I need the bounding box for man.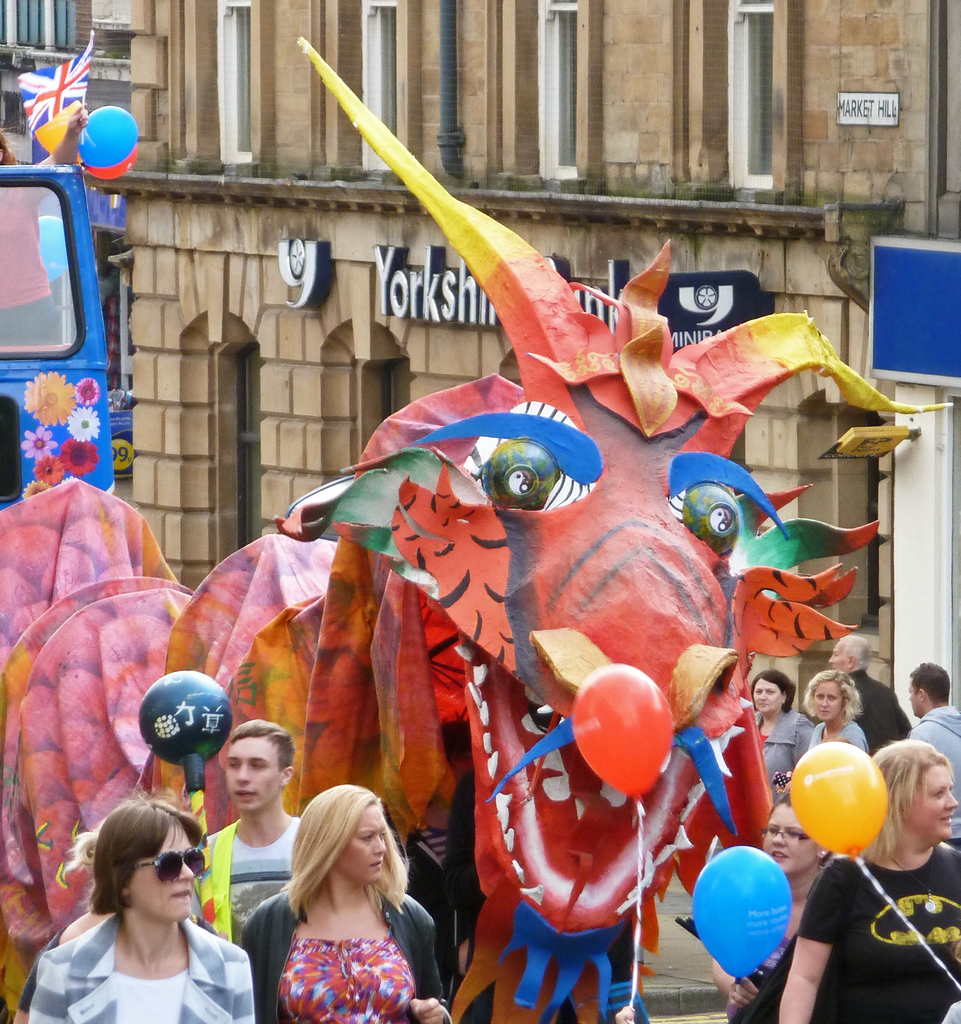
Here it is: BBox(903, 663, 960, 849).
